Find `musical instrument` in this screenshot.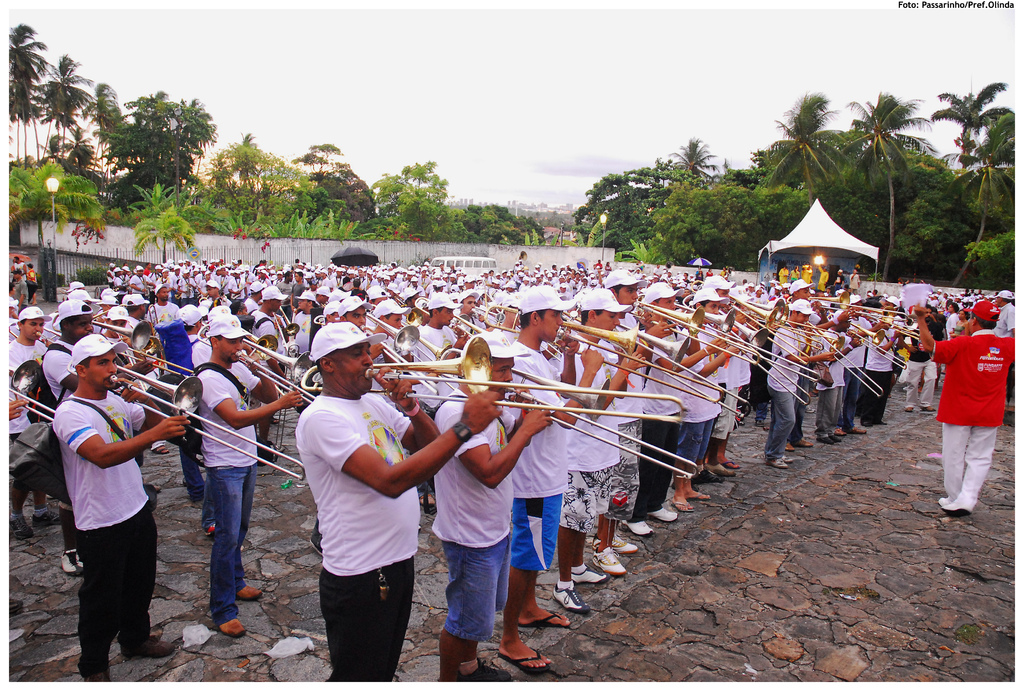
The bounding box for `musical instrument` is <region>106, 361, 314, 479</region>.
